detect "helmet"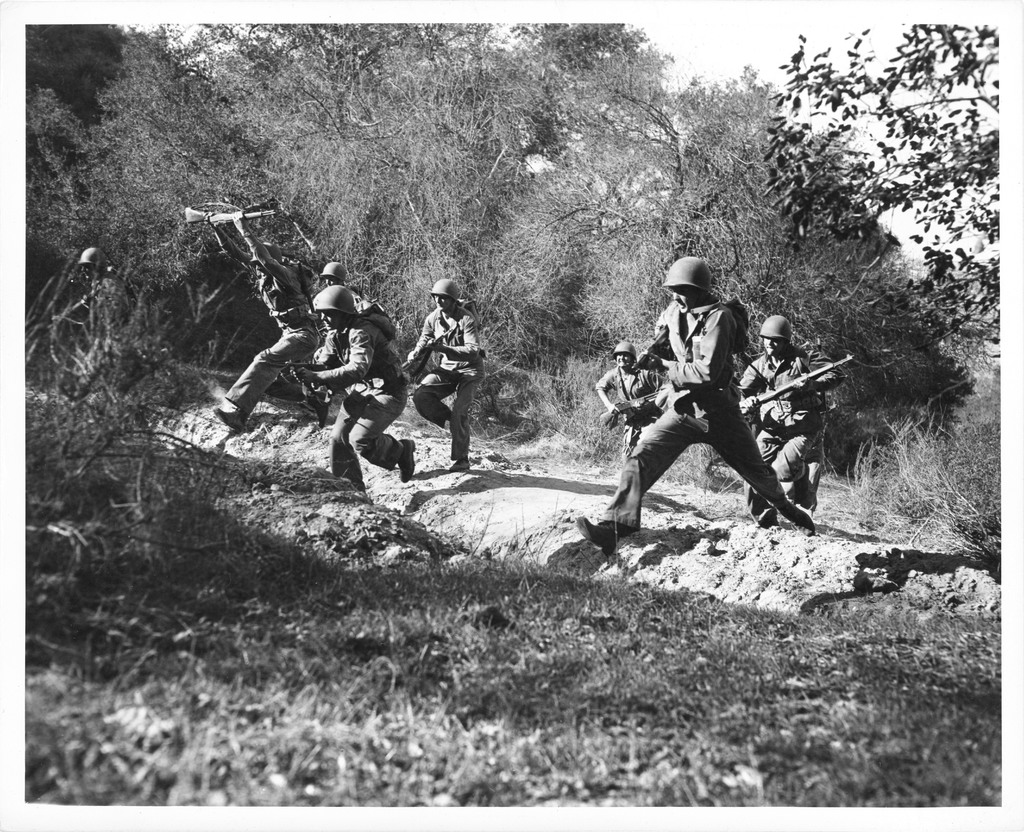
box(319, 261, 346, 286)
